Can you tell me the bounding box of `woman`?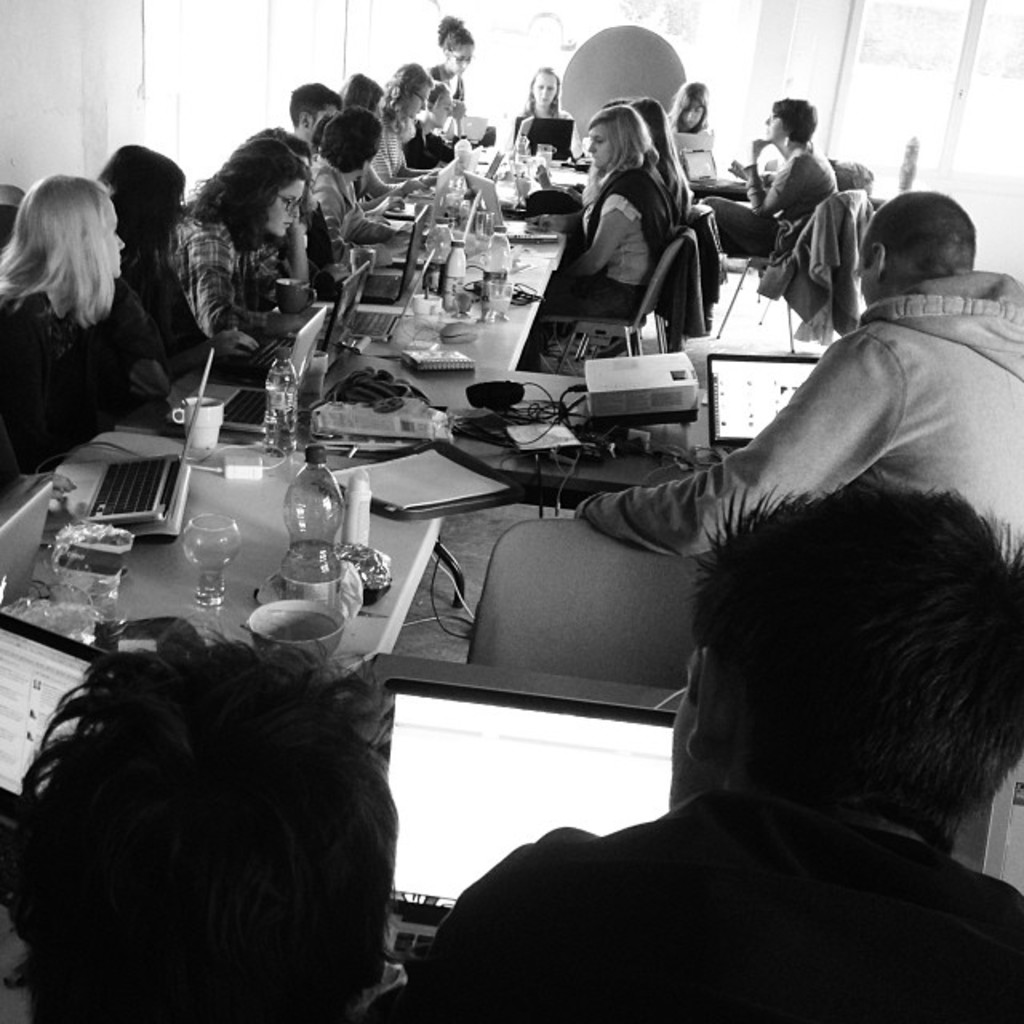
(373,83,429,192).
